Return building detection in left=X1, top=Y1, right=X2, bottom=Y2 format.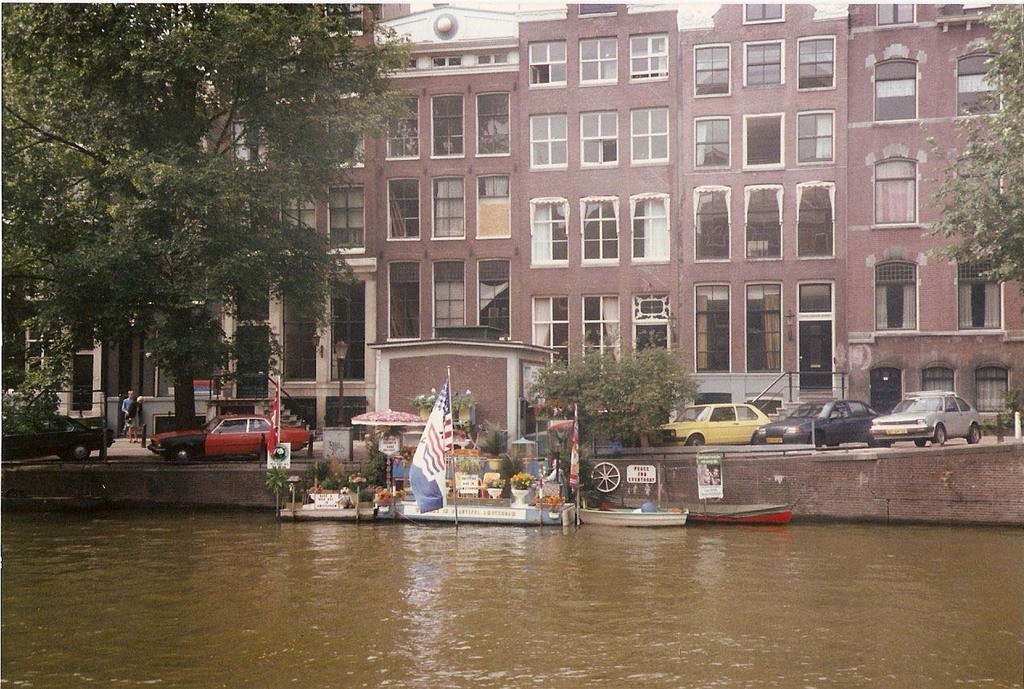
left=128, top=0, right=1023, bottom=461.
